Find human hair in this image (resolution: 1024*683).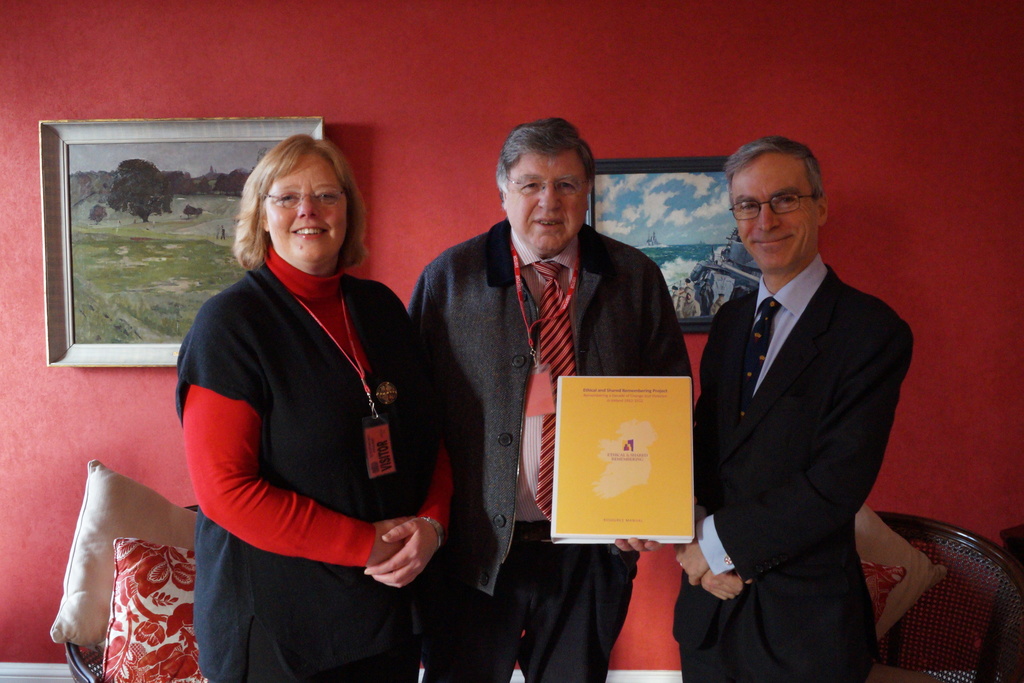
box=[225, 129, 353, 281].
